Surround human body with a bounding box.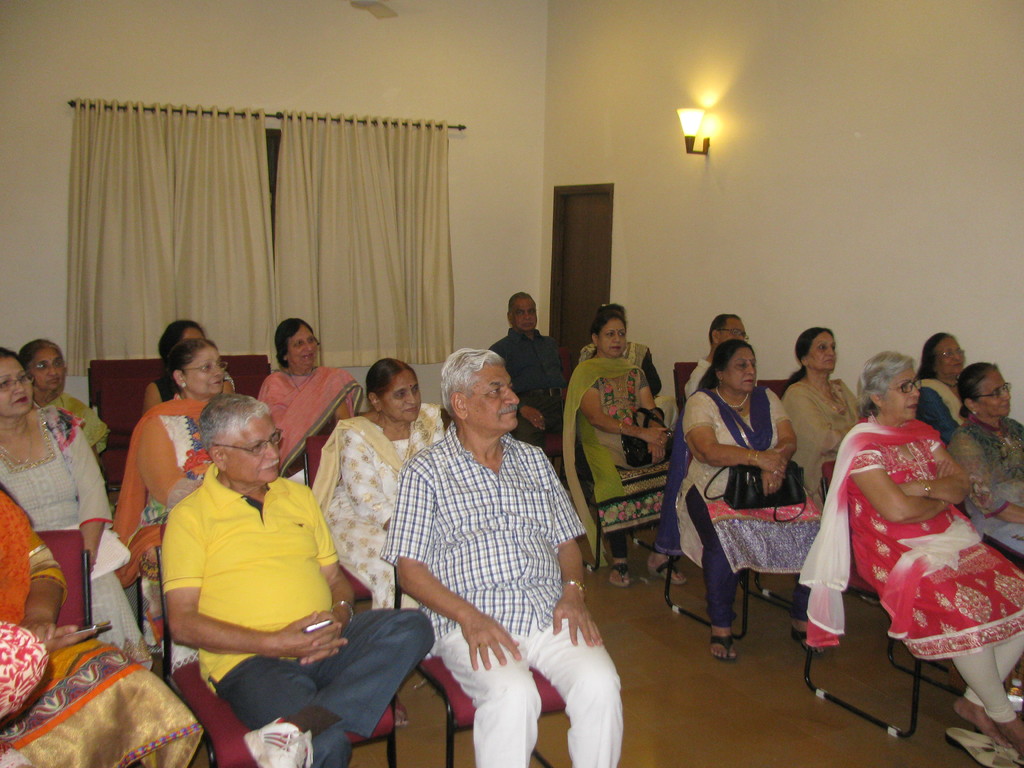
563 353 694 593.
